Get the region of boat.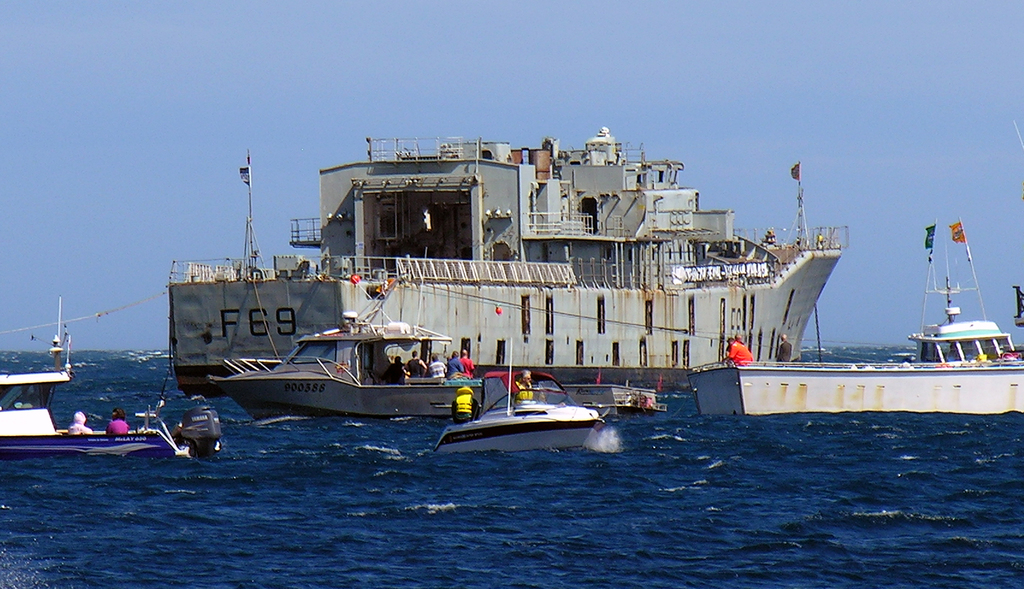
0/300/76/405.
